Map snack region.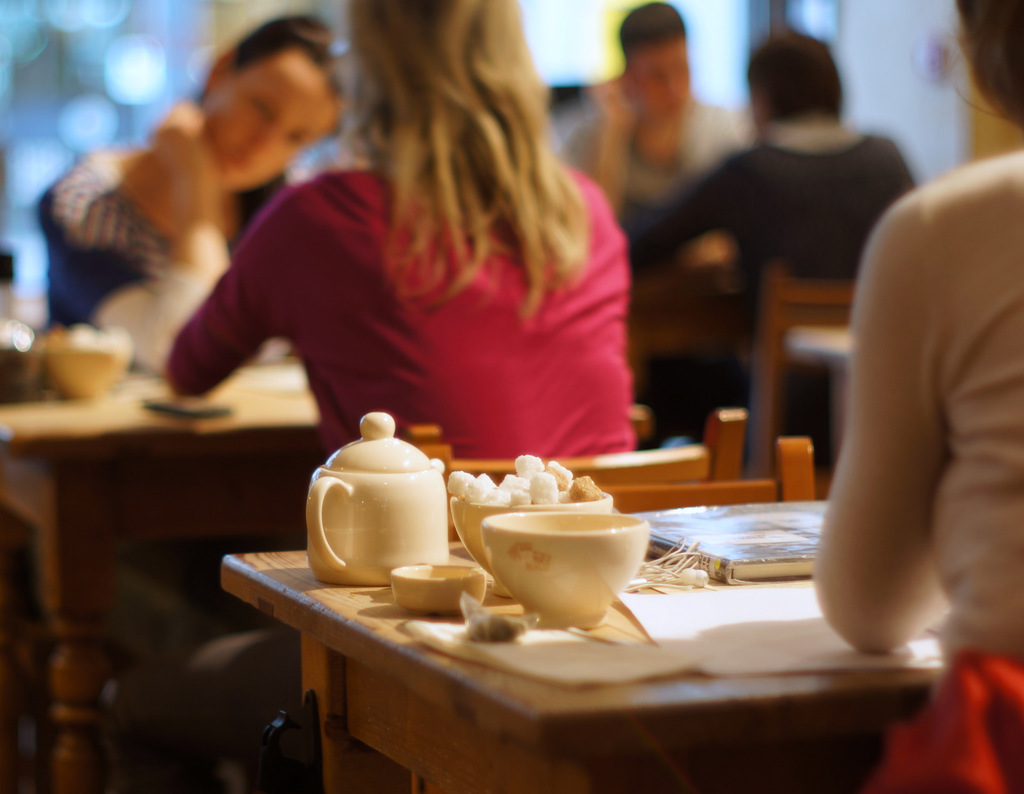
Mapped to box(454, 457, 603, 511).
